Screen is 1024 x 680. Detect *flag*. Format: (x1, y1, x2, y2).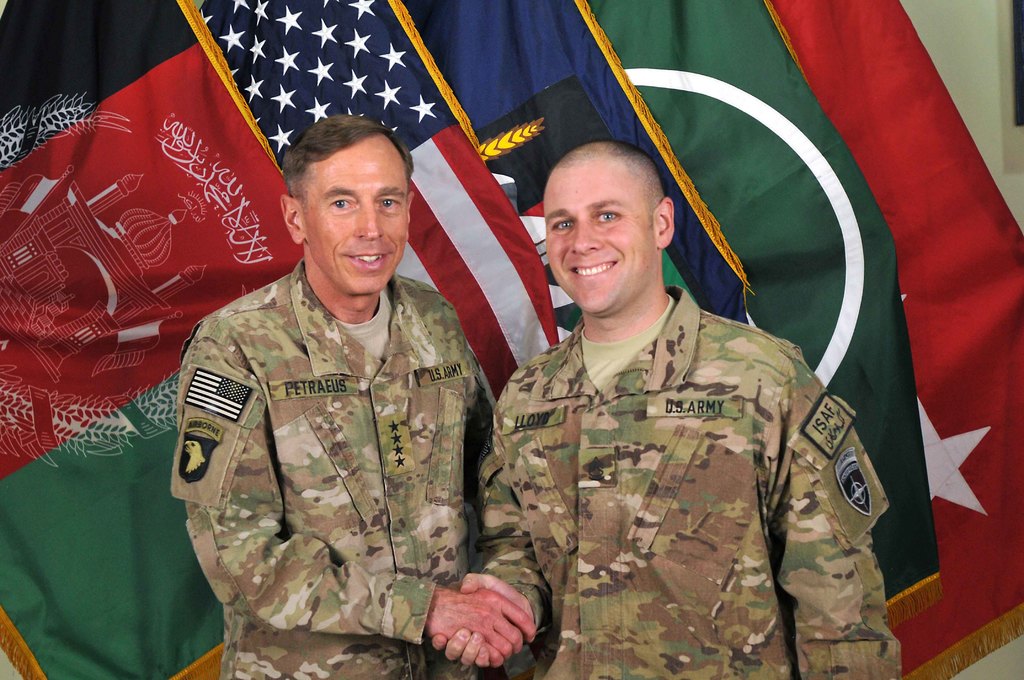
(586, 0, 942, 603).
